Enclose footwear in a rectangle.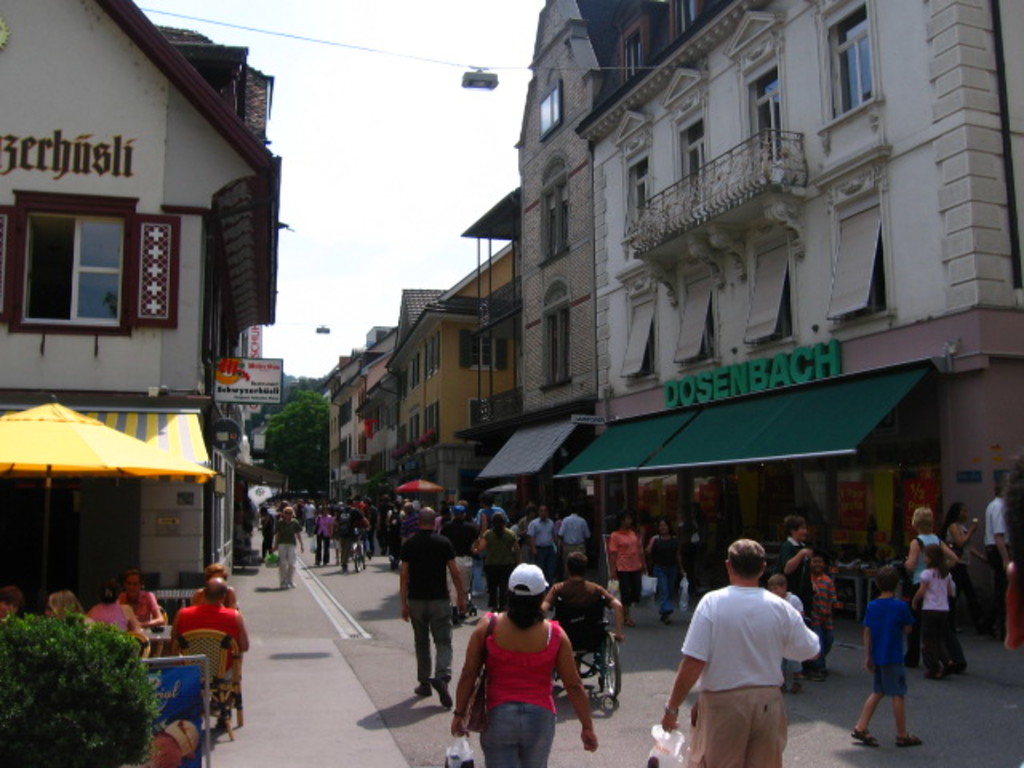
(411, 683, 432, 694).
